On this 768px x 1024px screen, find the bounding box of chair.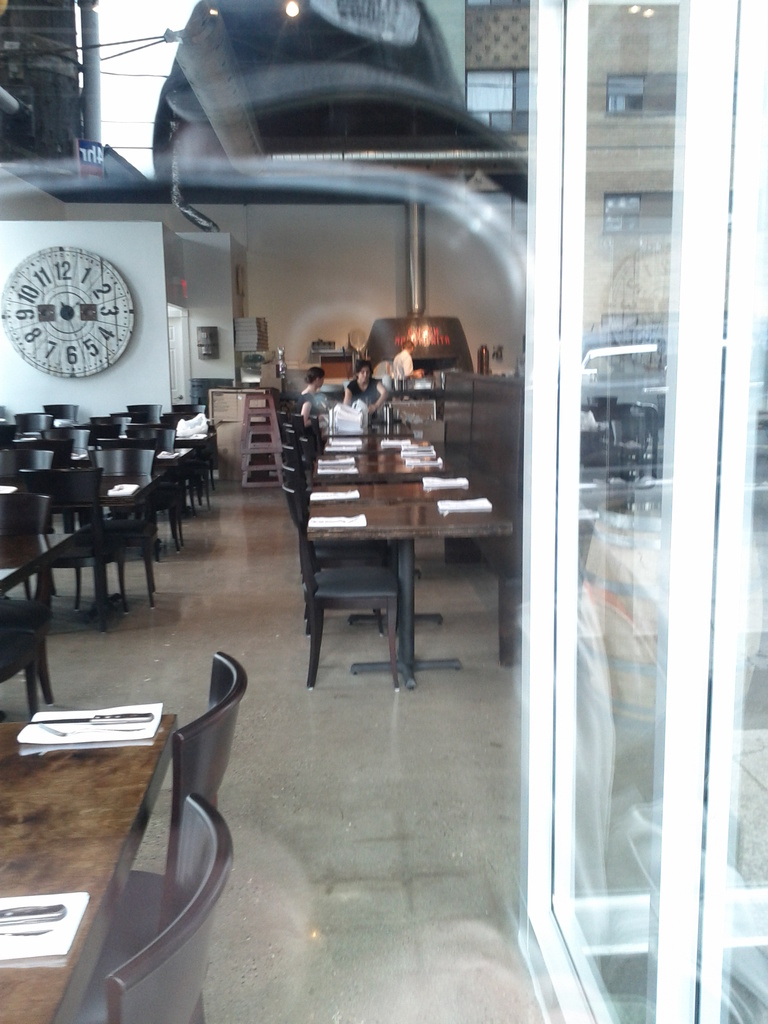
Bounding box: <box>118,400,162,421</box>.
